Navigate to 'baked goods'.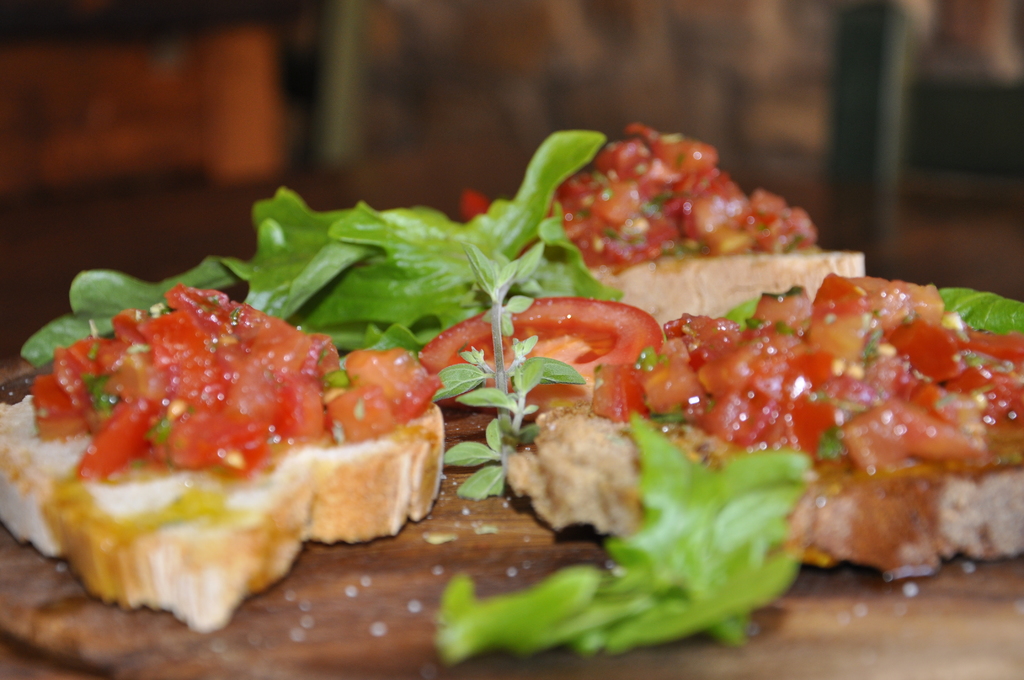
Navigation target: [left=0, top=319, right=451, bottom=631].
